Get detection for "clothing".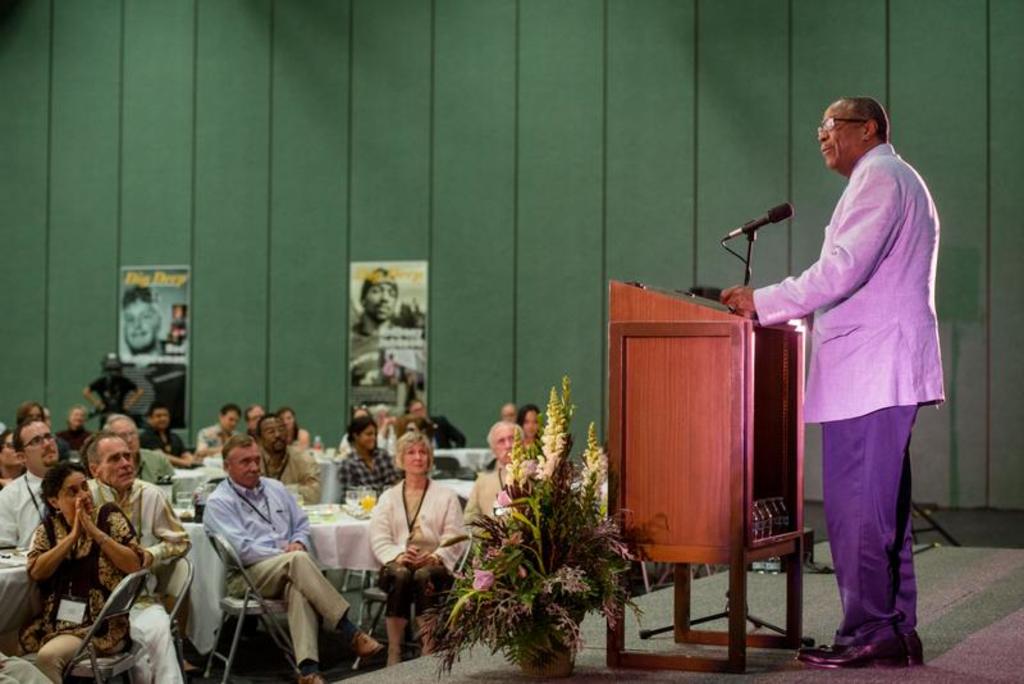
Detection: region(196, 423, 242, 459).
